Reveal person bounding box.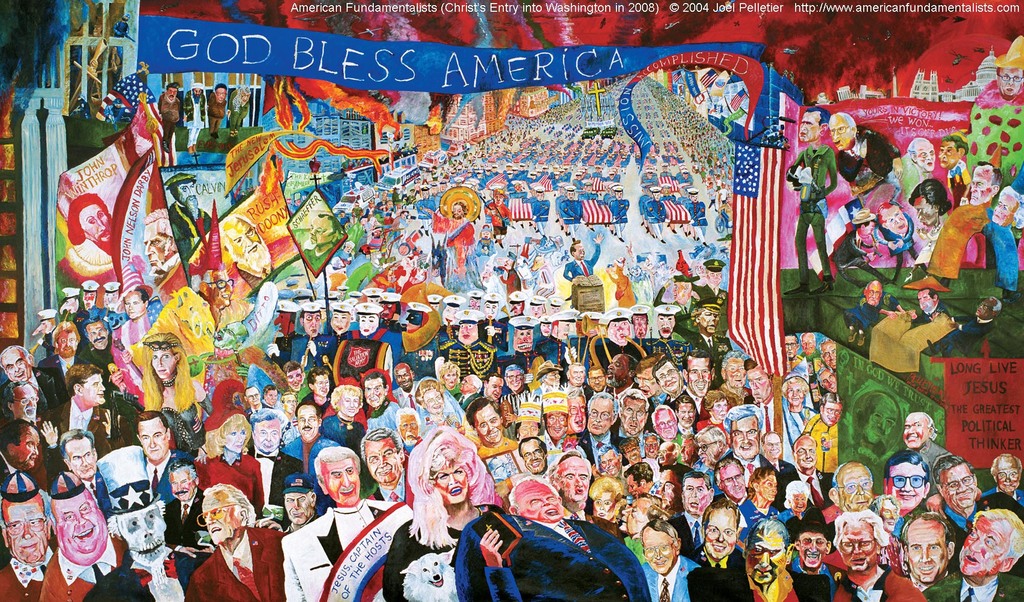
Revealed: 630/432/671/477.
